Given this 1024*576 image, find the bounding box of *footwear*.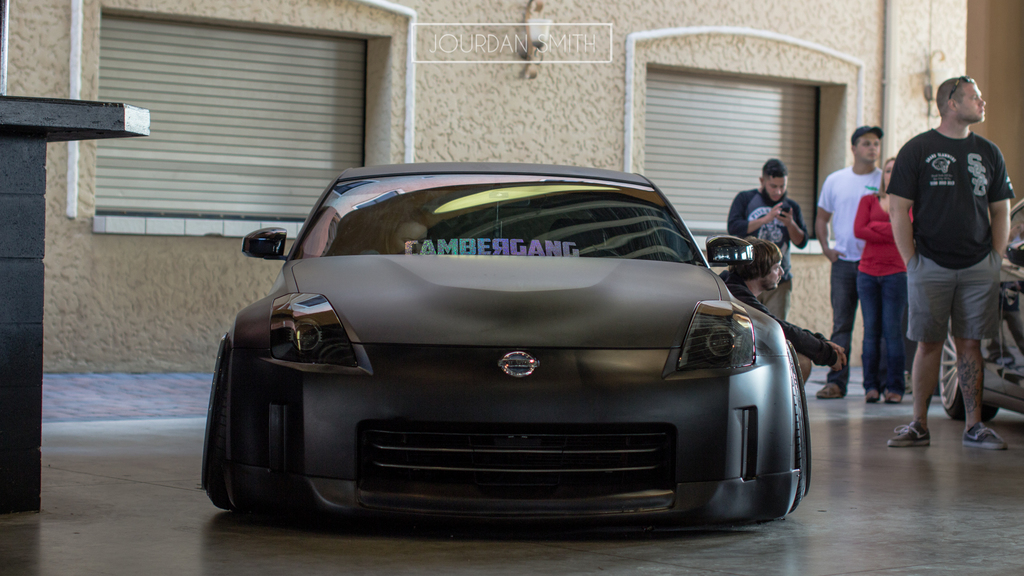
[881,390,905,404].
